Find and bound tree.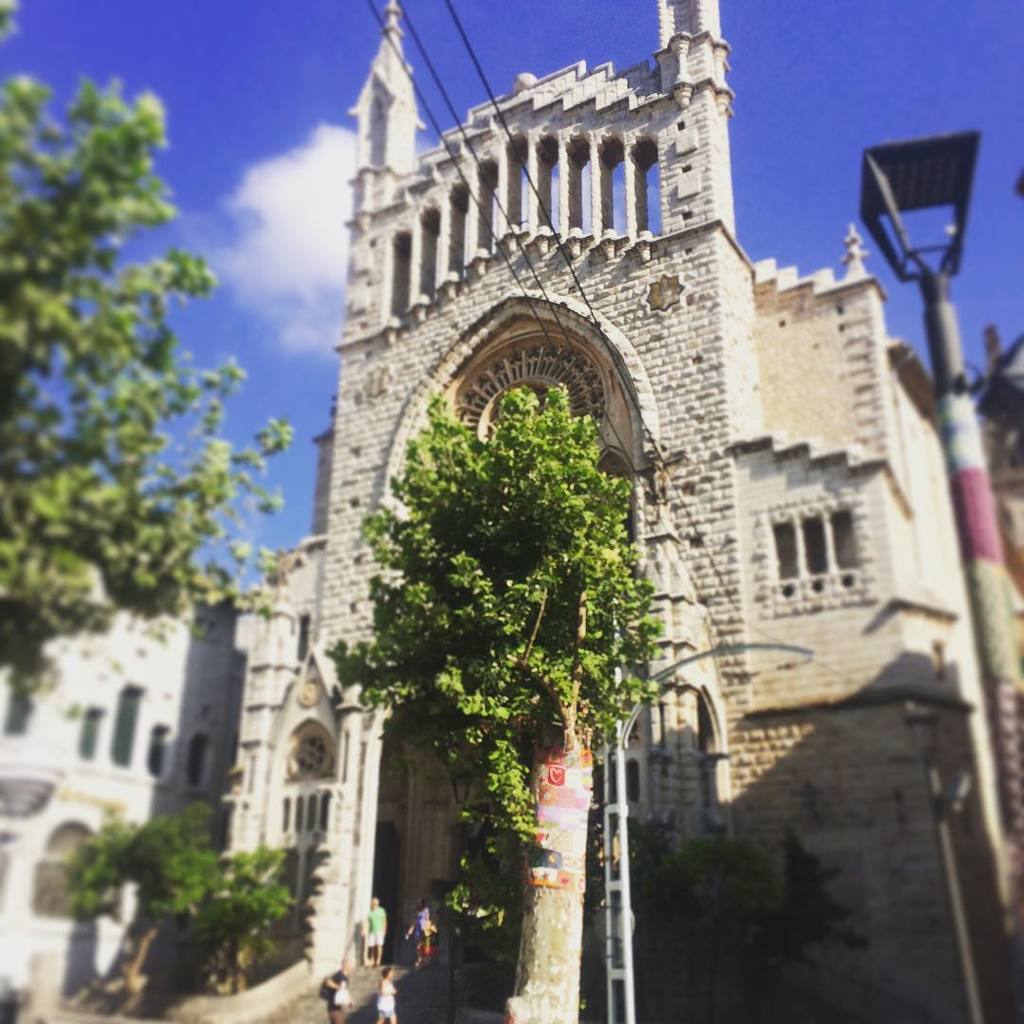
Bound: x1=45 y1=814 x2=305 y2=1023.
